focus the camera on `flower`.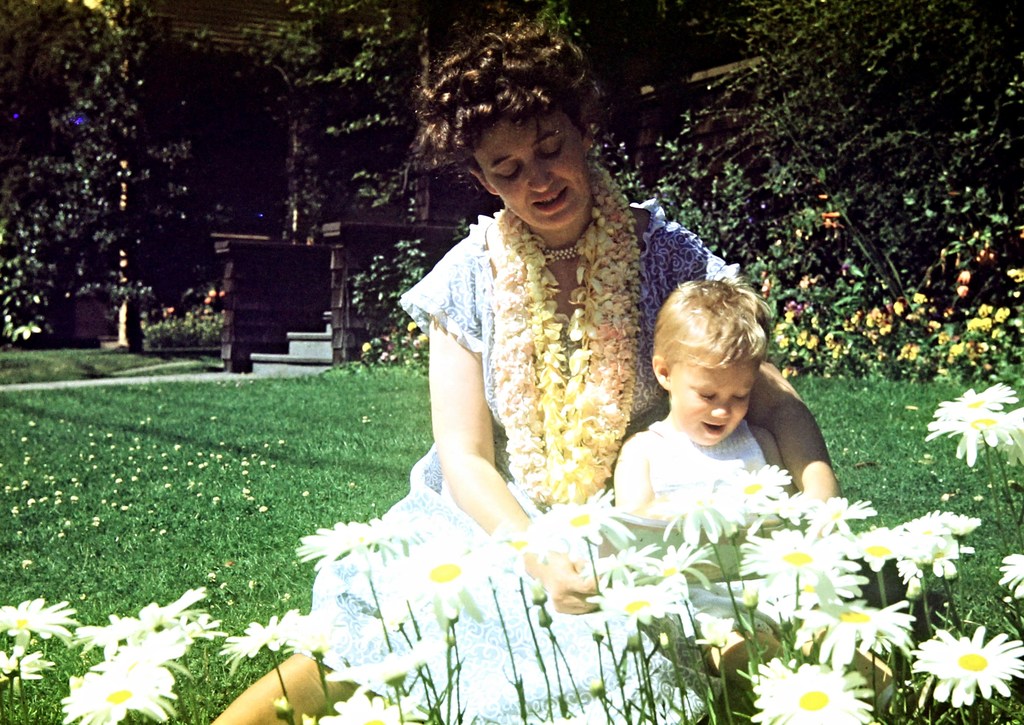
Focus region: bbox(312, 688, 420, 724).
